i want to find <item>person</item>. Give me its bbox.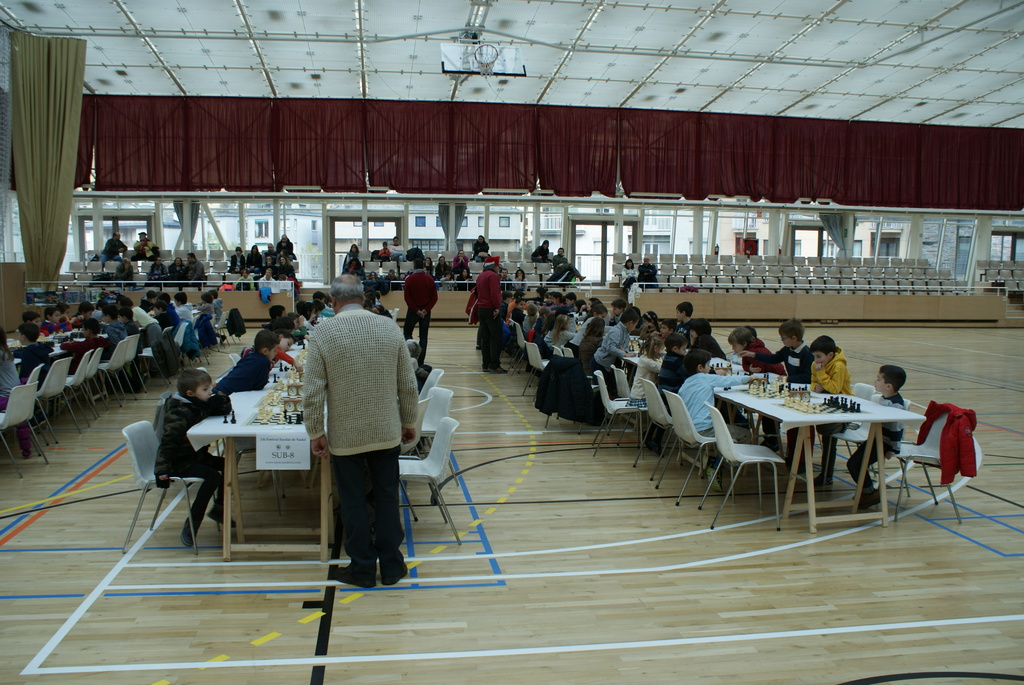
detection(218, 331, 283, 401).
